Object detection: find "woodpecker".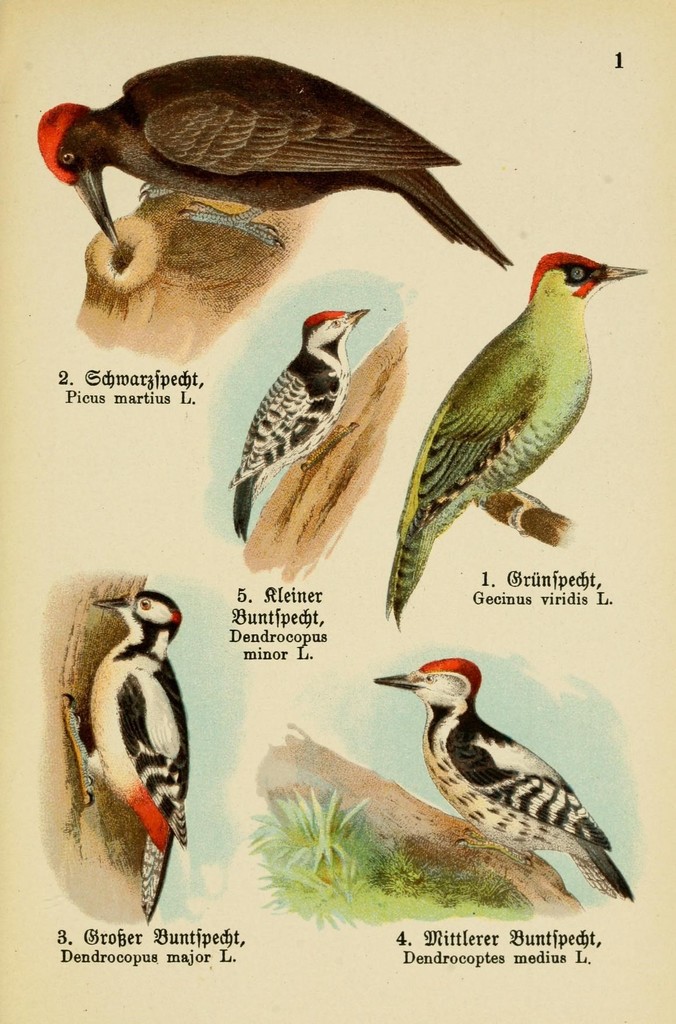
pyautogui.locateOnScreen(390, 245, 645, 632).
